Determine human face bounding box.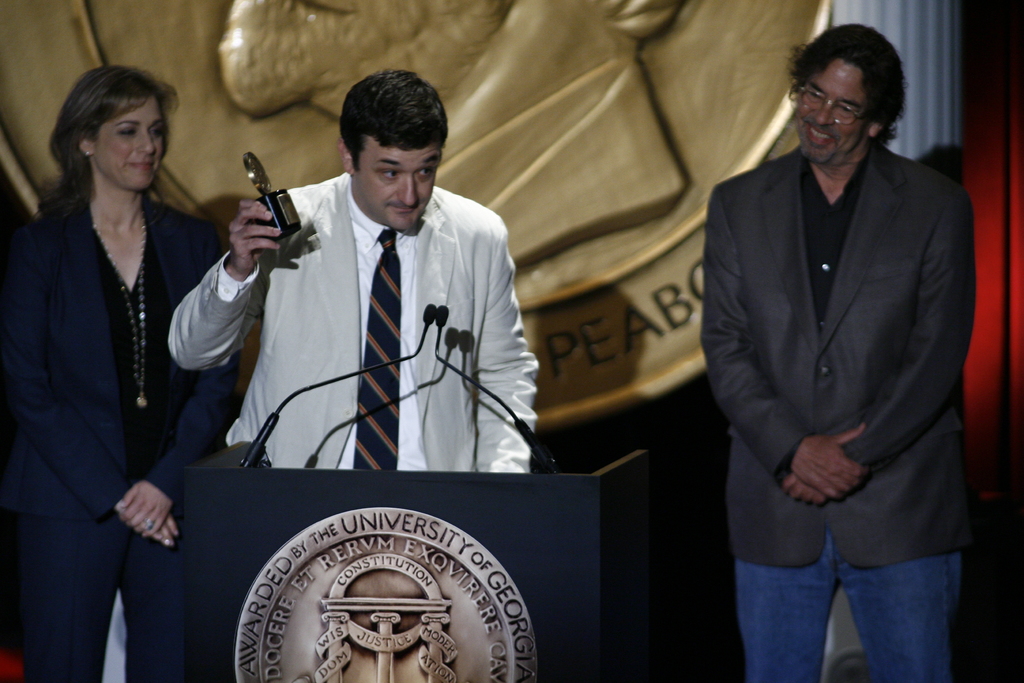
Determined: bbox=(351, 131, 430, 227).
